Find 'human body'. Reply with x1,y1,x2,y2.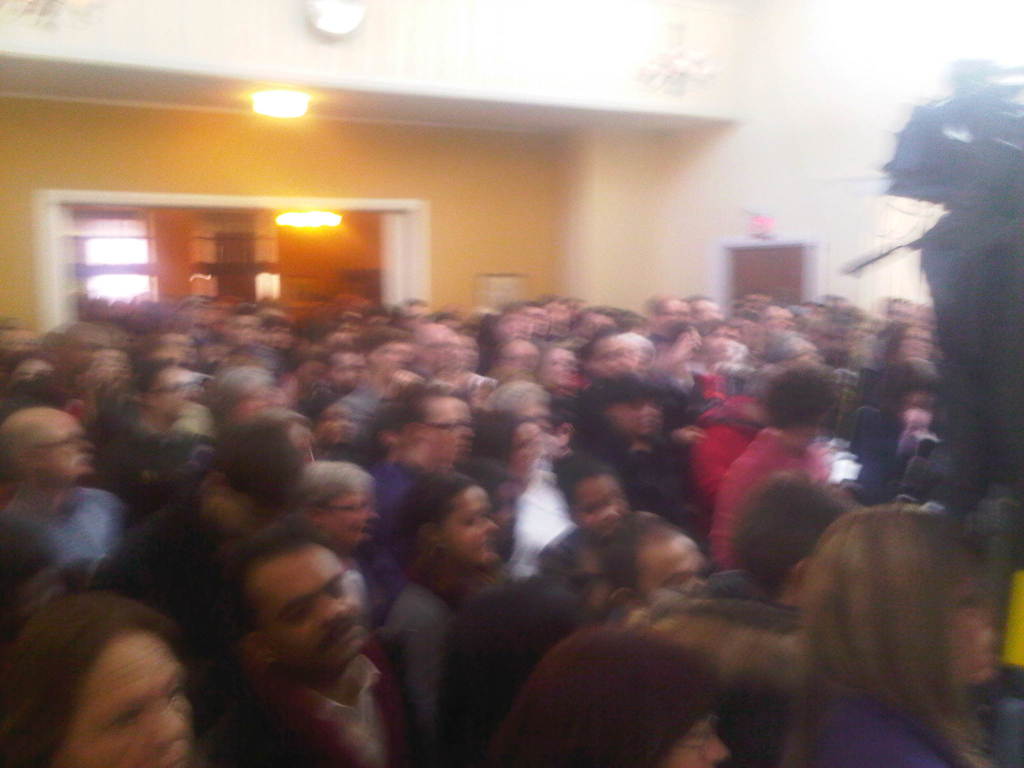
477,604,727,767.
